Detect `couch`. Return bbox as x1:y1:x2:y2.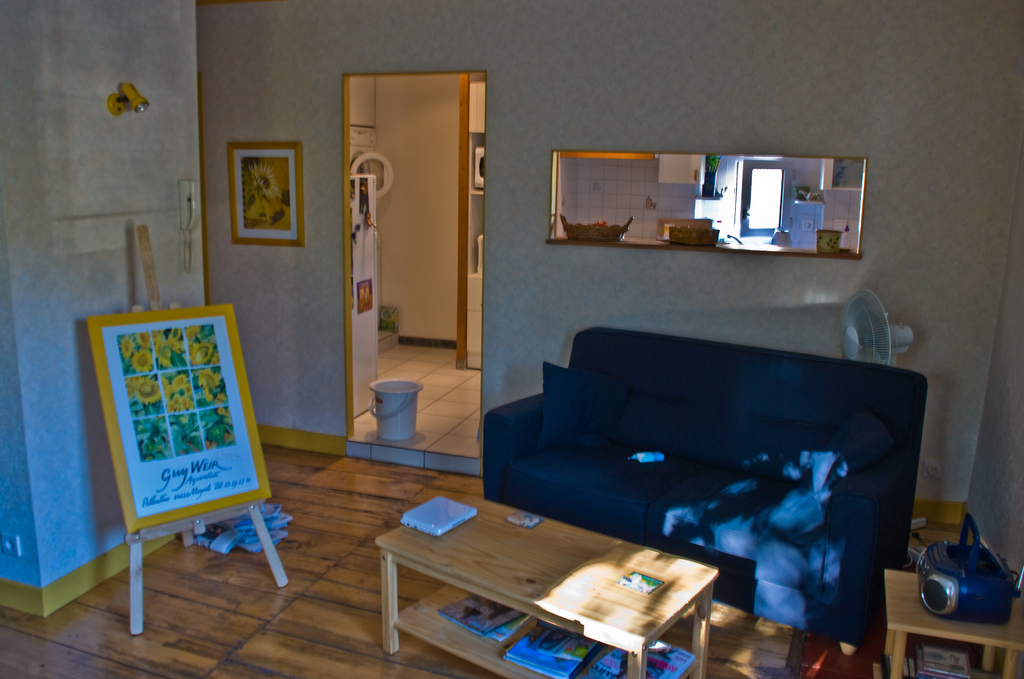
481:324:931:641.
